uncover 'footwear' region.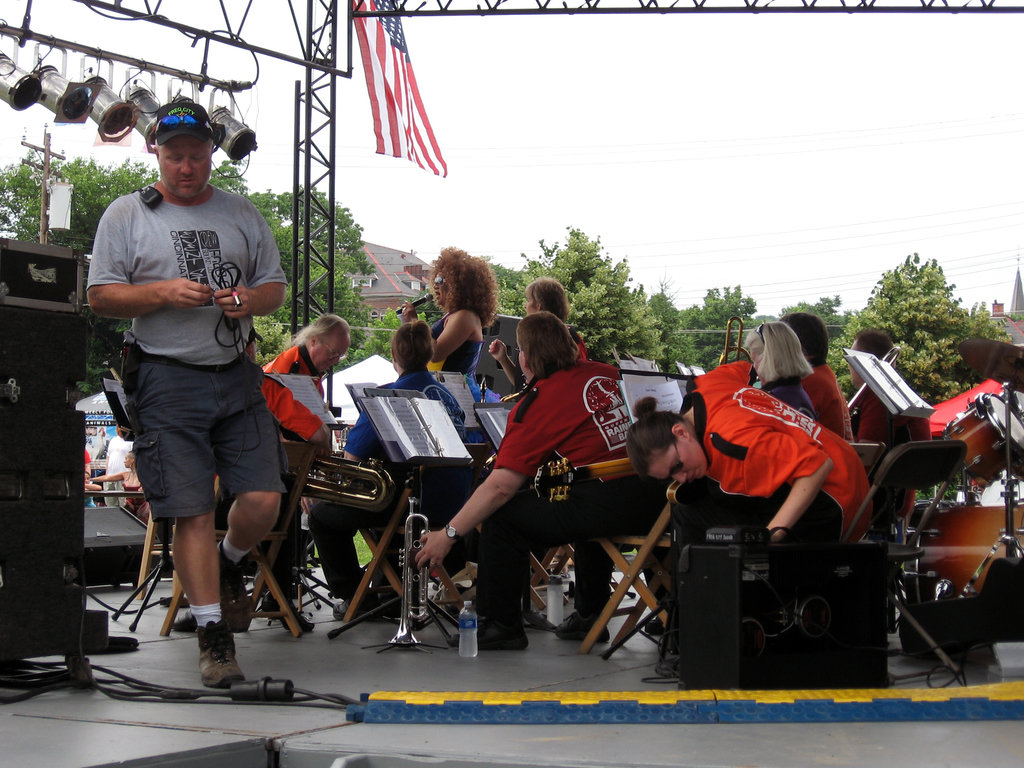
Uncovered: pyautogui.locateOnScreen(332, 596, 372, 621).
